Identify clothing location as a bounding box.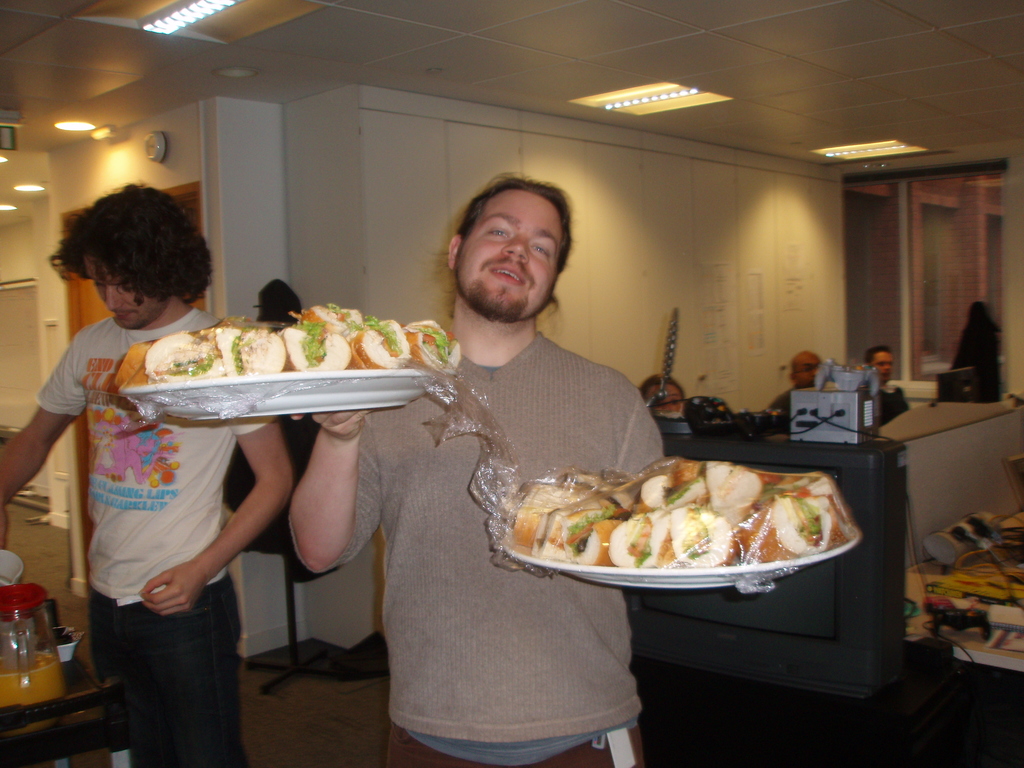
select_region(285, 323, 669, 767).
